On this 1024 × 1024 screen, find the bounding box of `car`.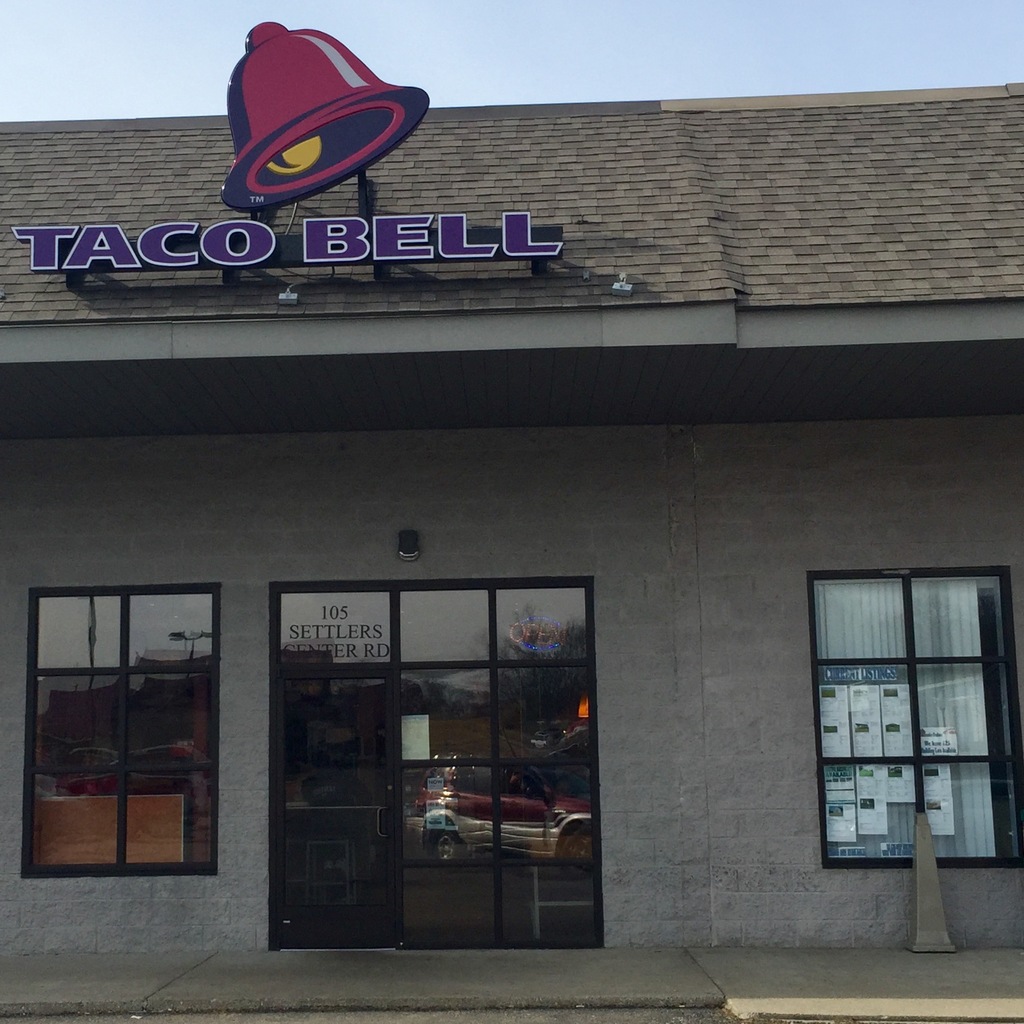
Bounding box: x1=401 y1=765 x2=600 y2=867.
